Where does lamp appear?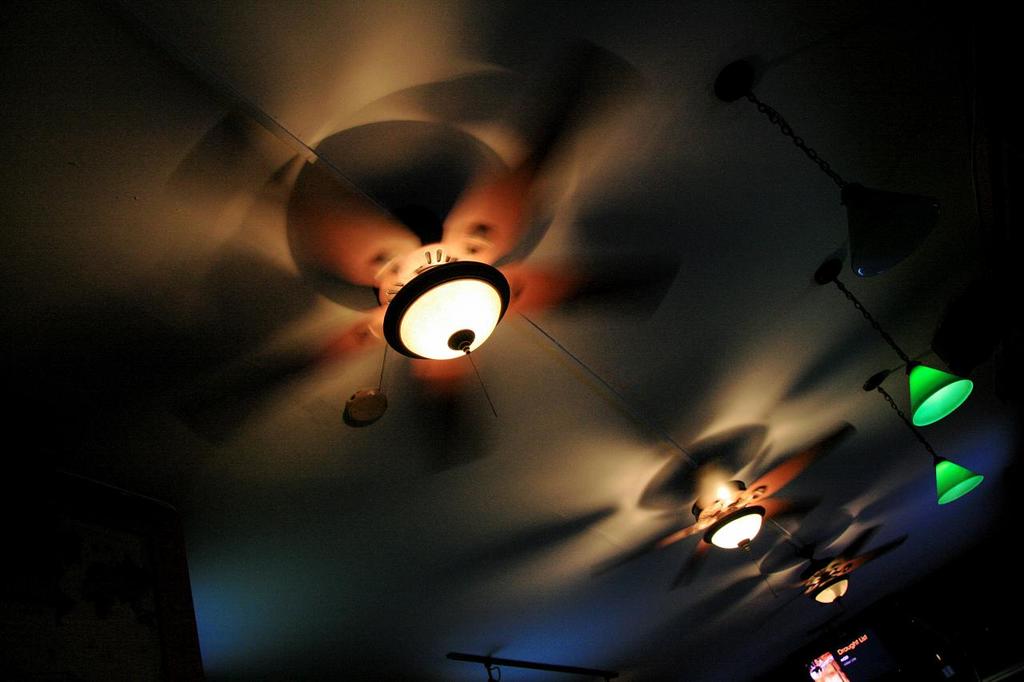
Appears at {"x1": 705, "y1": 505, "x2": 768, "y2": 555}.
